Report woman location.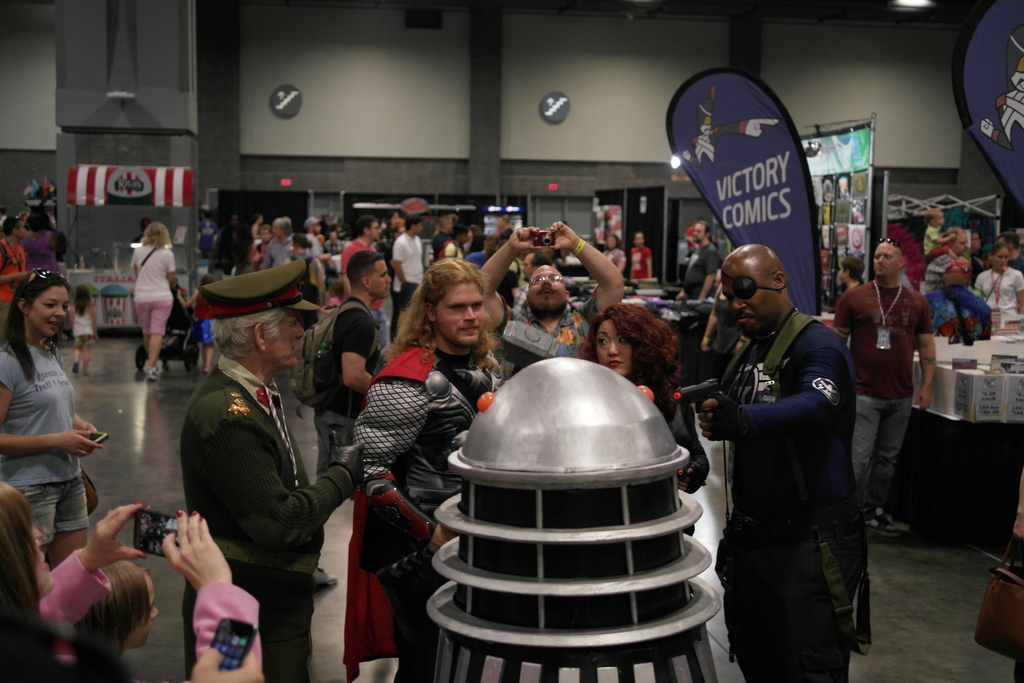
Report: <box>972,240,1023,324</box>.
